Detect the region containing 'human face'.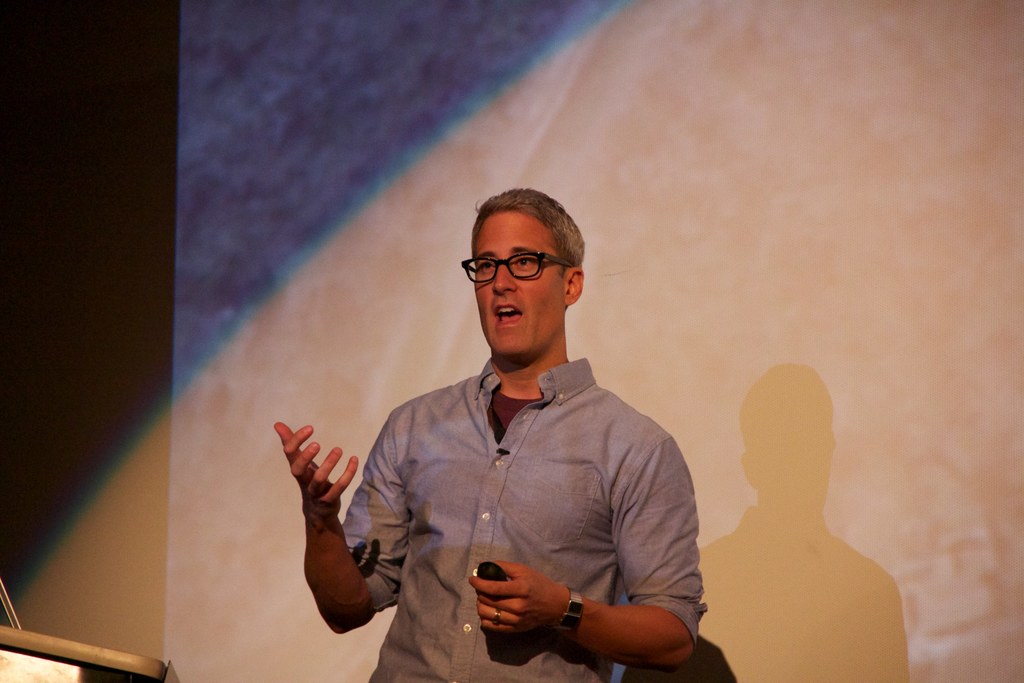
Rect(474, 210, 566, 361).
